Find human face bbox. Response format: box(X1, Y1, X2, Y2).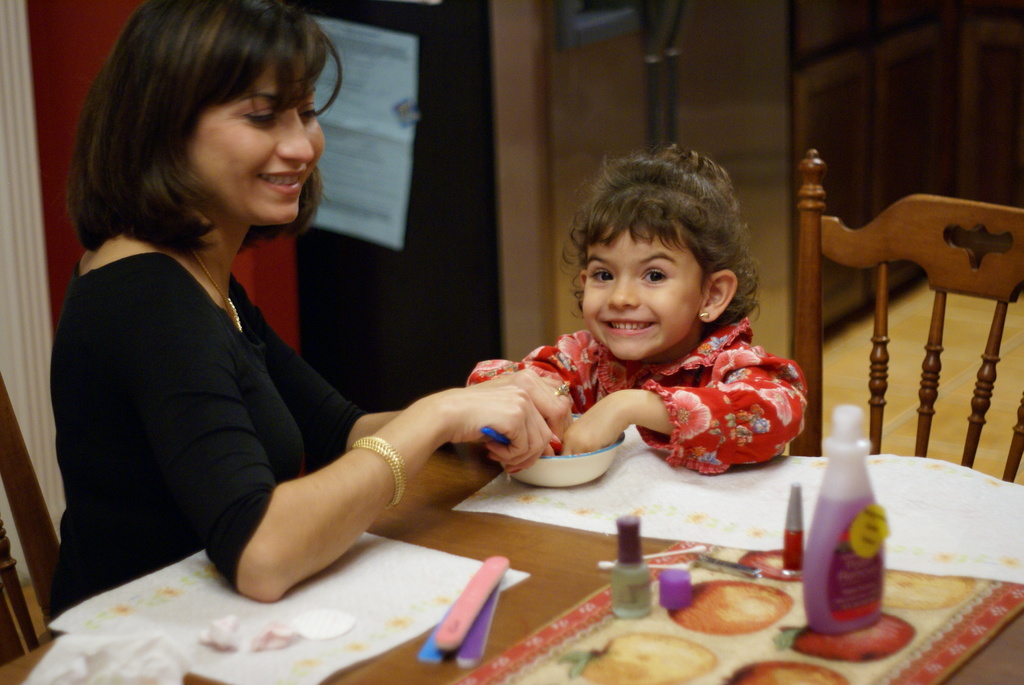
box(154, 44, 322, 235).
